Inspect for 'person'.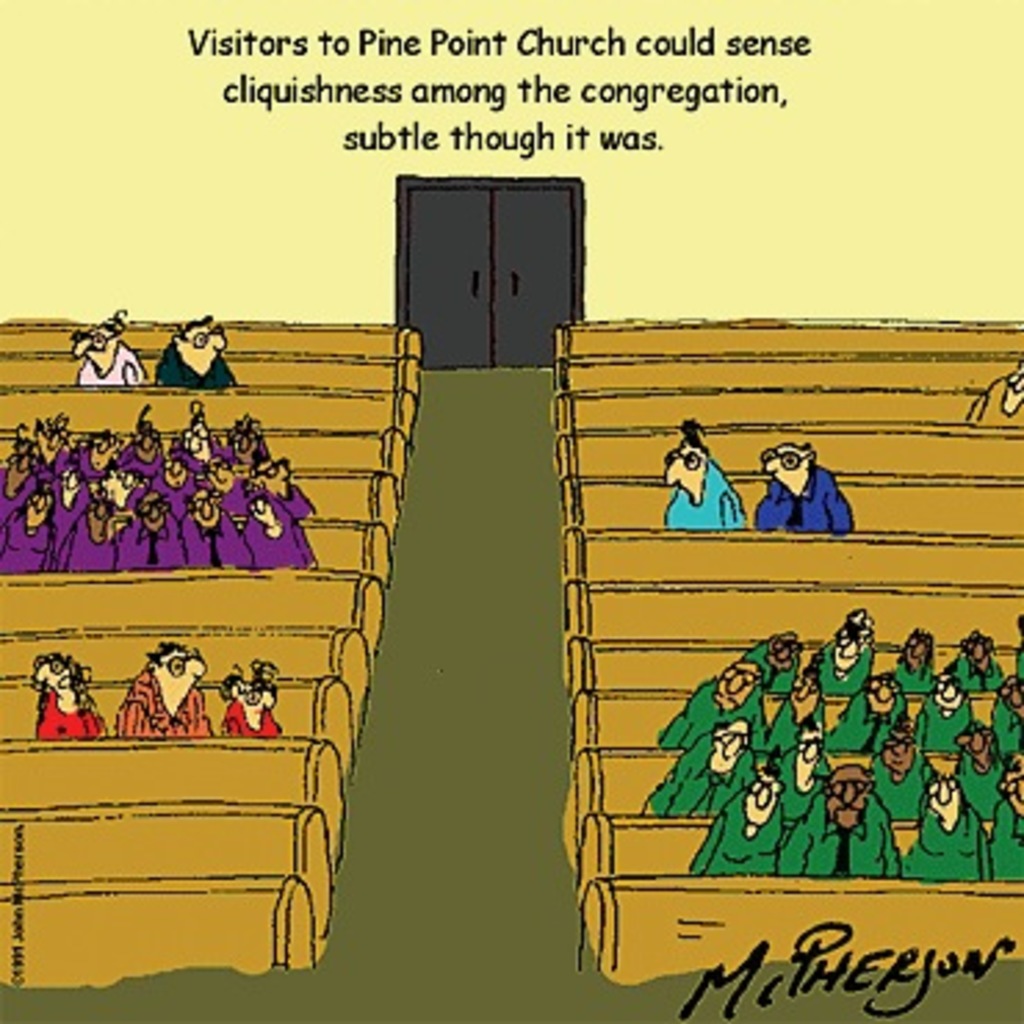
Inspection: 33,650,108,736.
